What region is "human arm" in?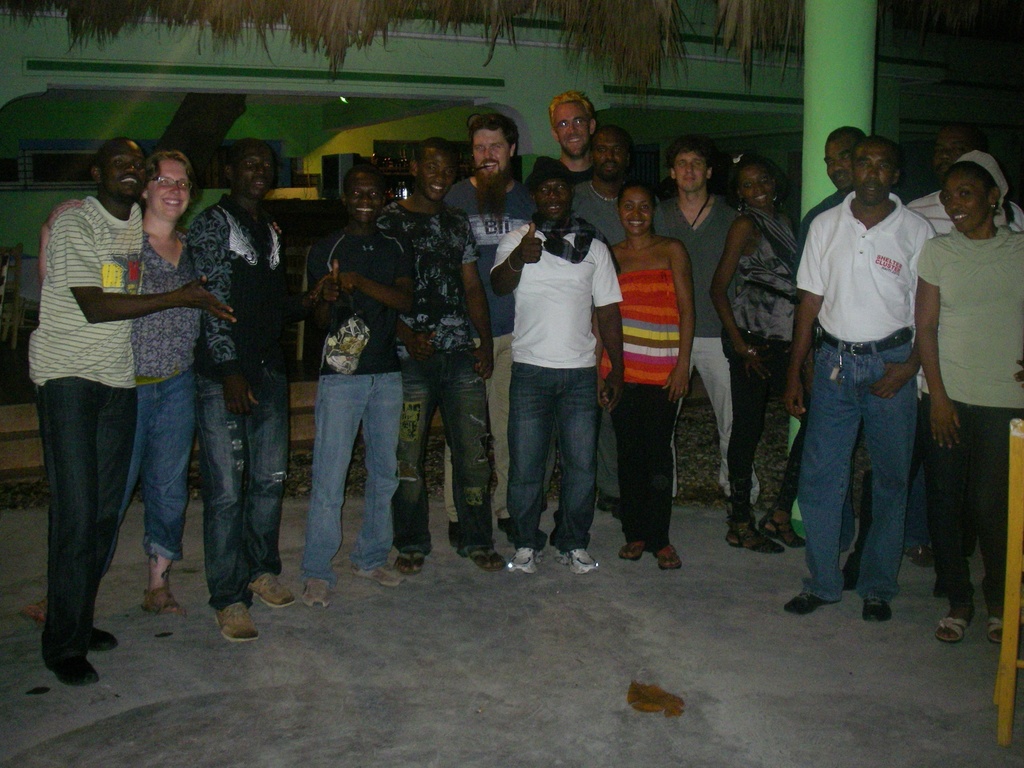
(left=709, top=214, right=775, bottom=381).
